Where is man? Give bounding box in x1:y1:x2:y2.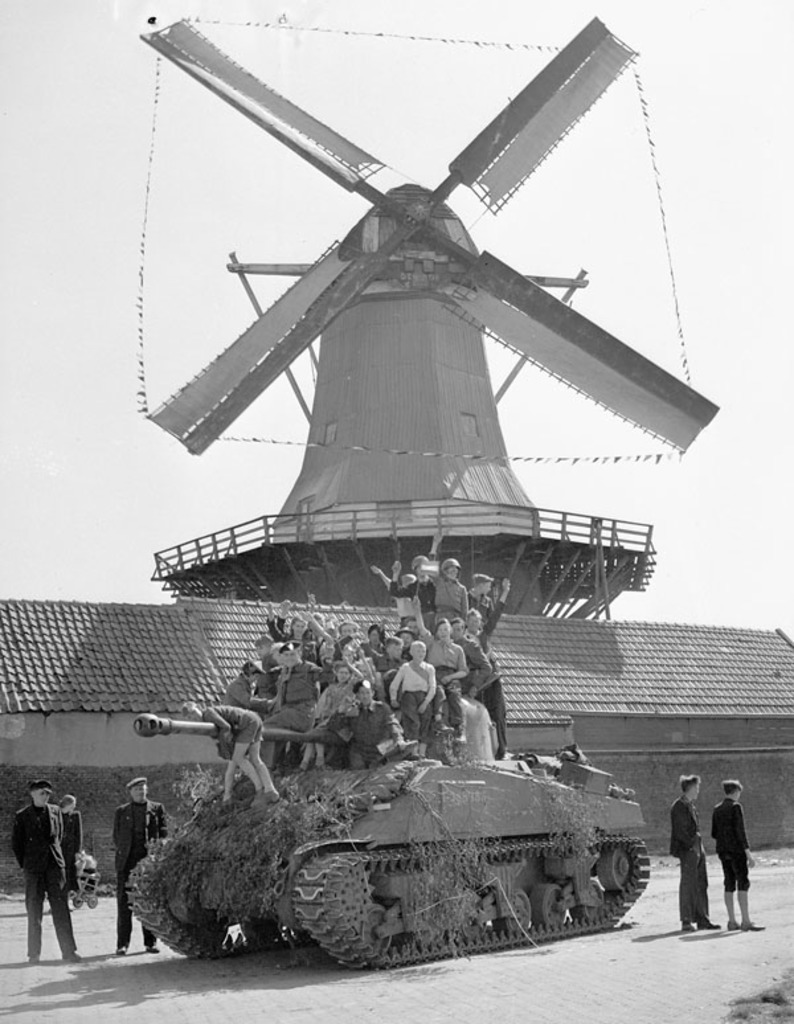
106:779:171:955.
